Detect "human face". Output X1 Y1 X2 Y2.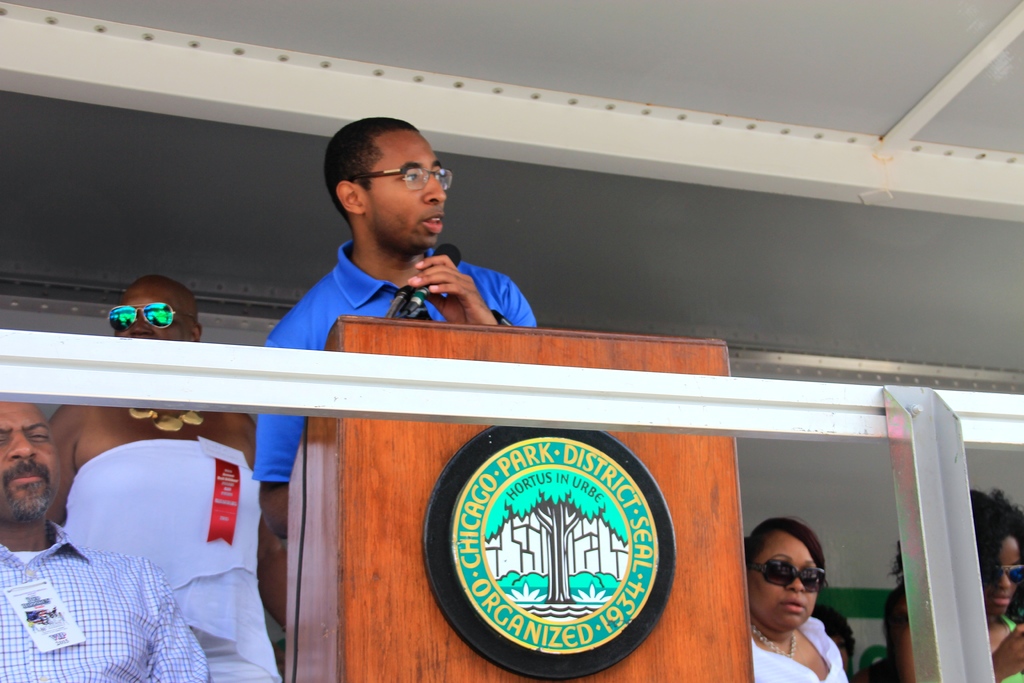
356 132 449 247.
